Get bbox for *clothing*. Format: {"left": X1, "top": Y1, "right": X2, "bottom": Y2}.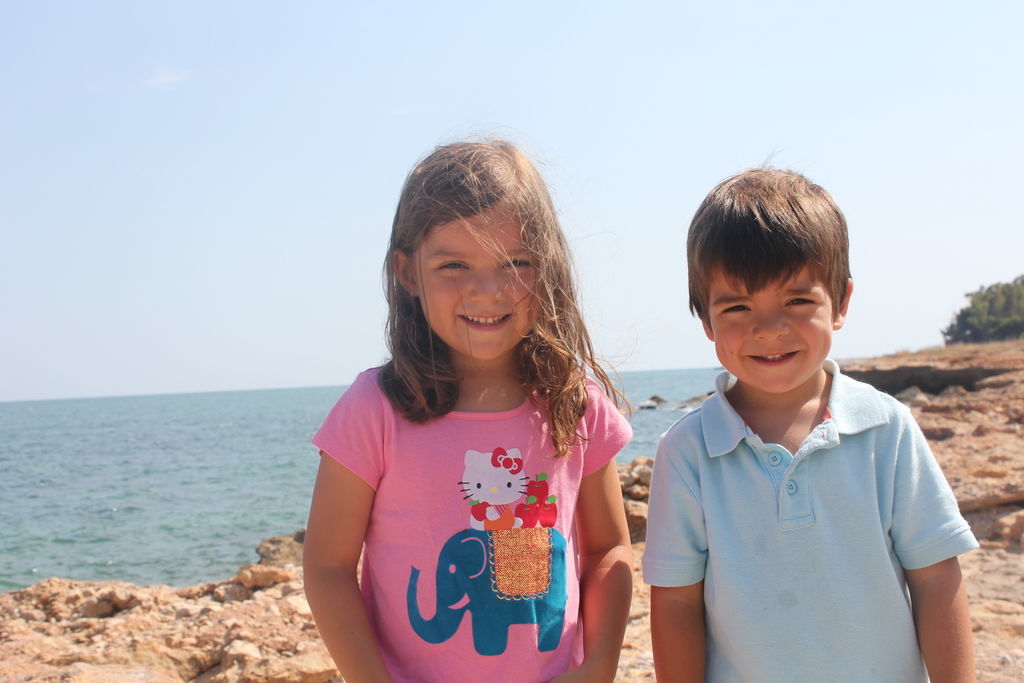
{"left": 635, "top": 357, "right": 979, "bottom": 682}.
